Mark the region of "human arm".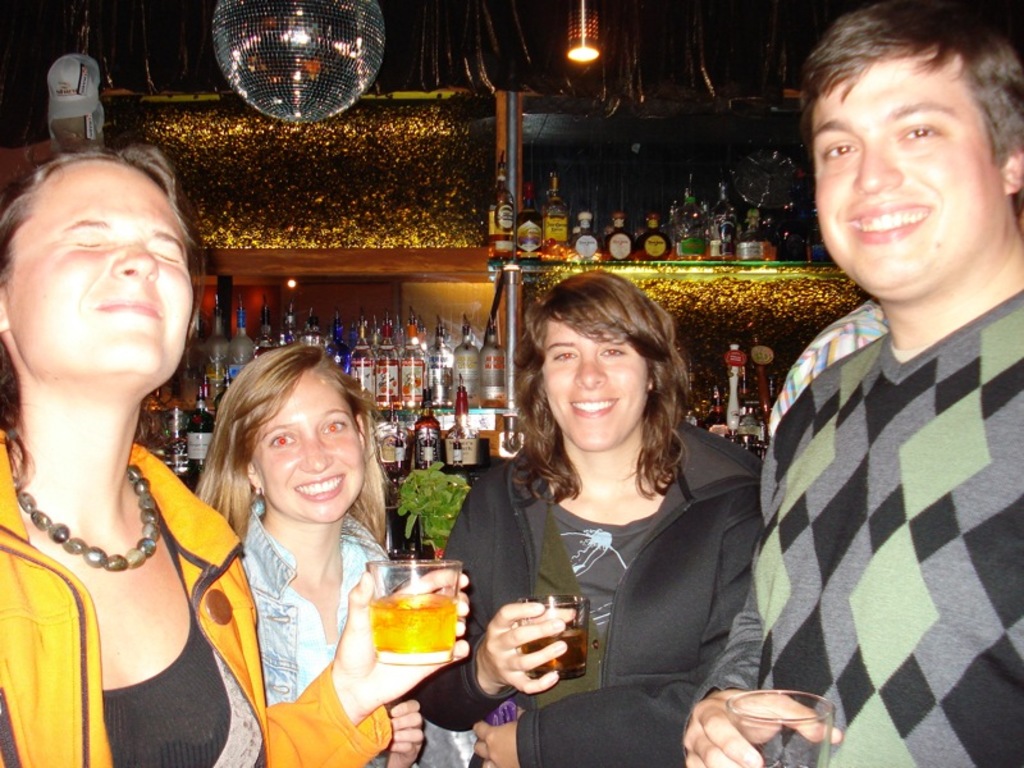
Region: [left=682, top=584, right=840, bottom=767].
